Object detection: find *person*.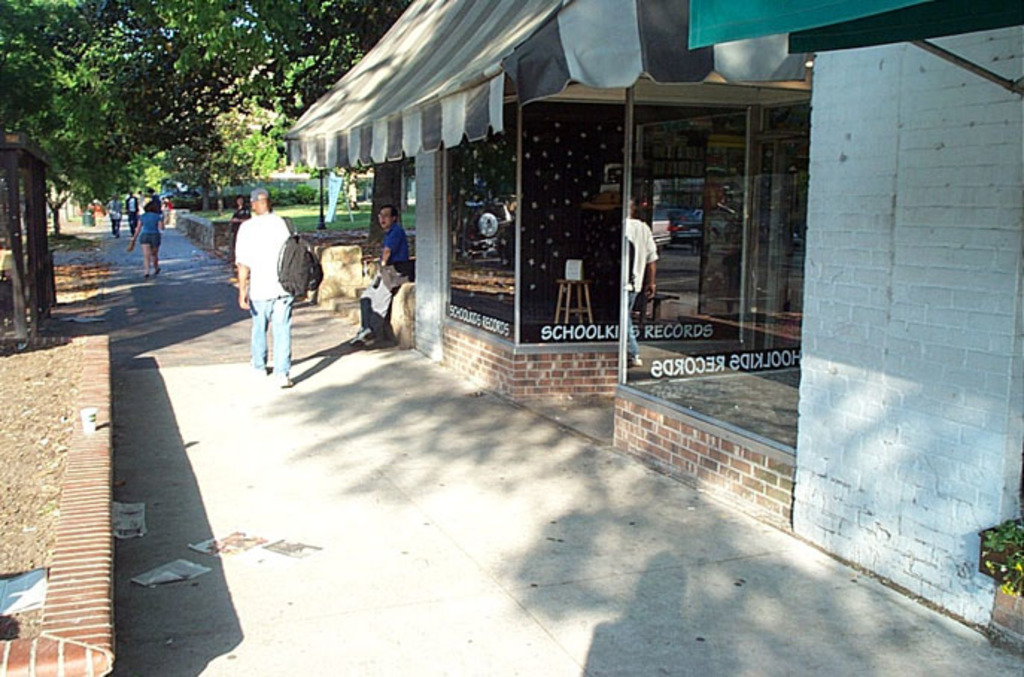
<box>347,203,416,355</box>.
